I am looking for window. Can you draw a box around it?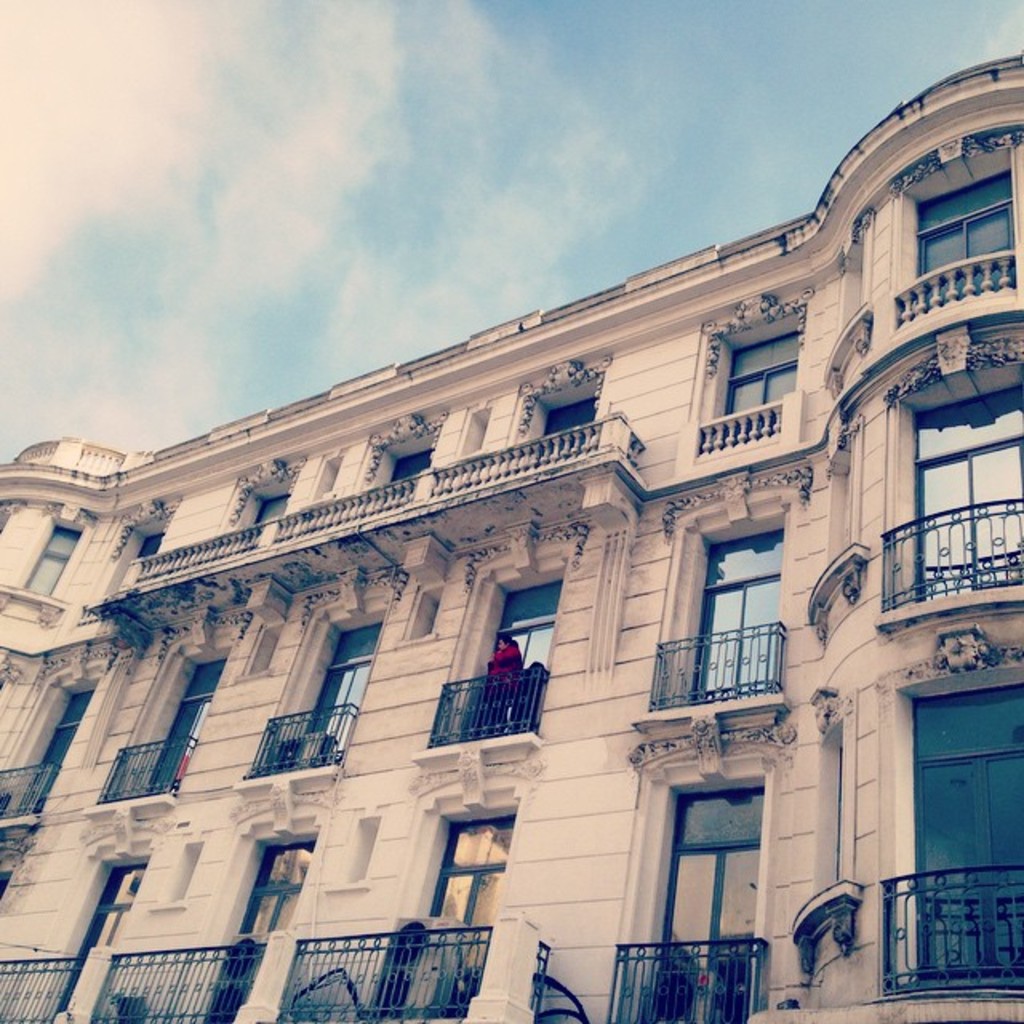
Sure, the bounding box is BBox(907, 166, 1011, 315).
